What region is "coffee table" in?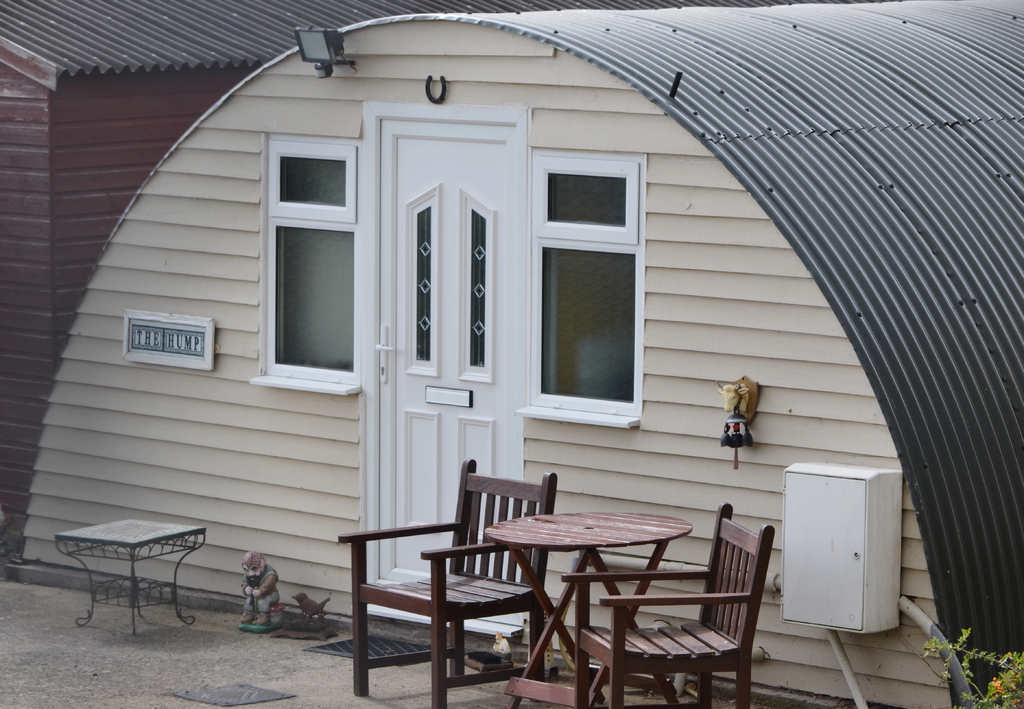
(x1=483, y1=512, x2=687, y2=708).
